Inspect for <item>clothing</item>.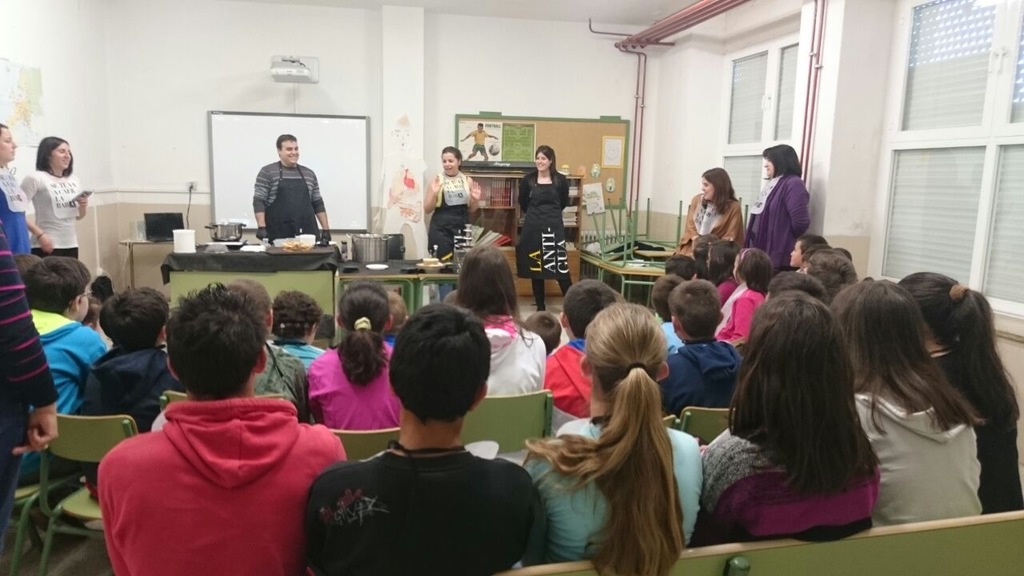
Inspection: bbox=(303, 440, 544, 575).
